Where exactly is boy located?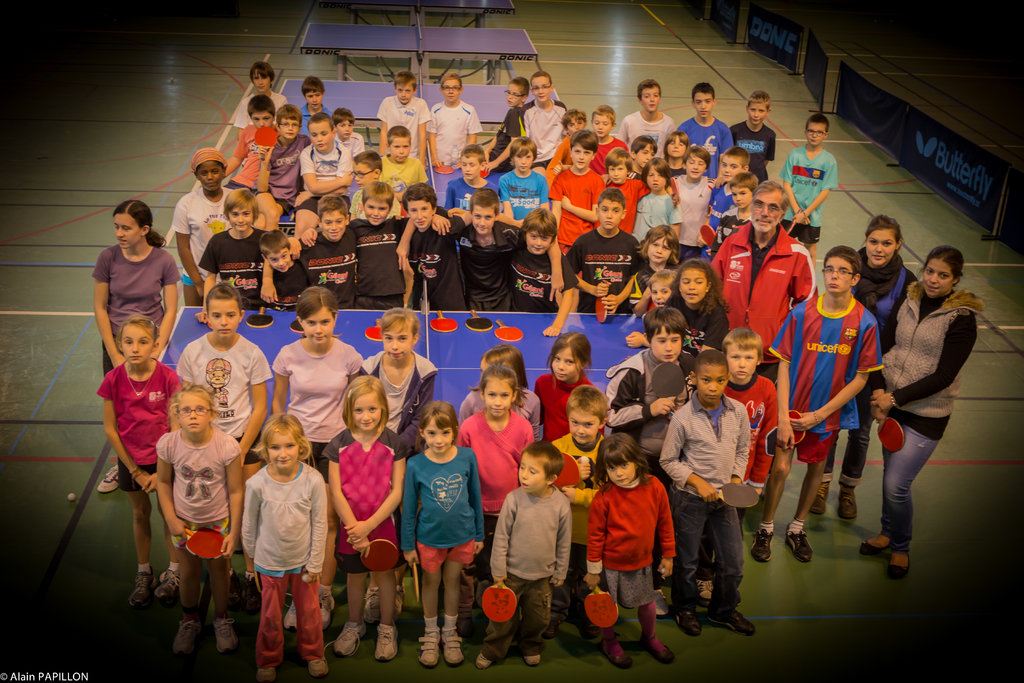
Its bounding box is bbox(628, 157, 684, 242).
